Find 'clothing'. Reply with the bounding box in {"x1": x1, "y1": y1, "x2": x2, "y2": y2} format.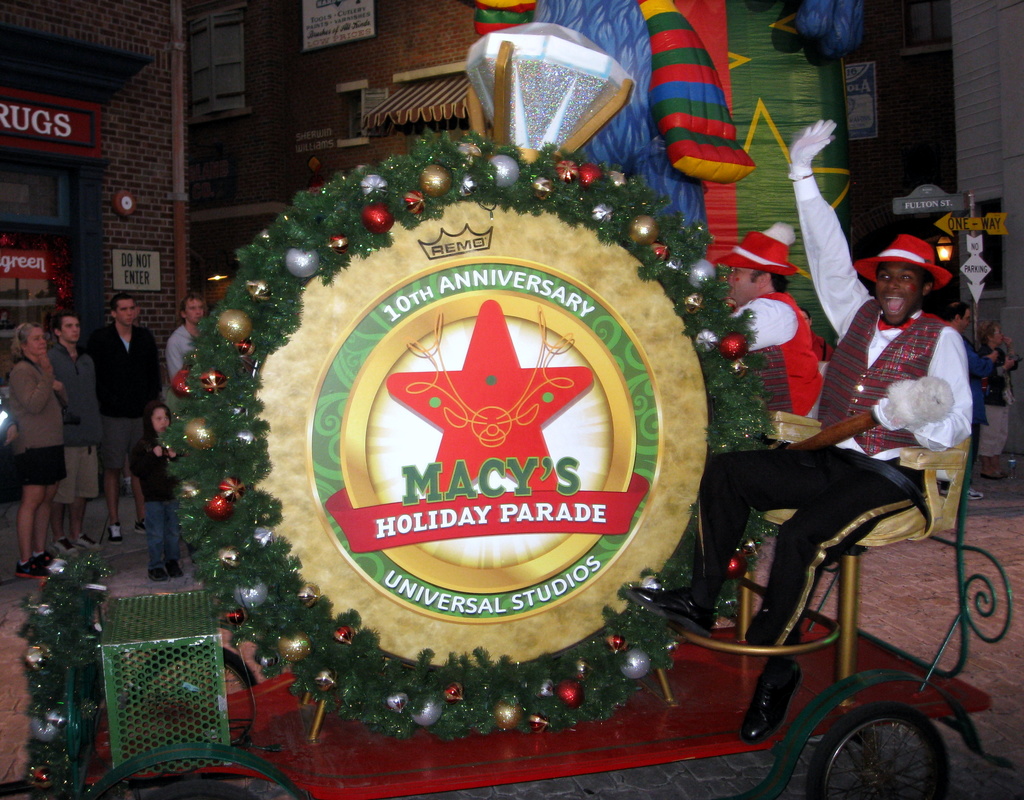
{"x1": 169, "y1": 323, "x2": 196, "y2": 378}.
